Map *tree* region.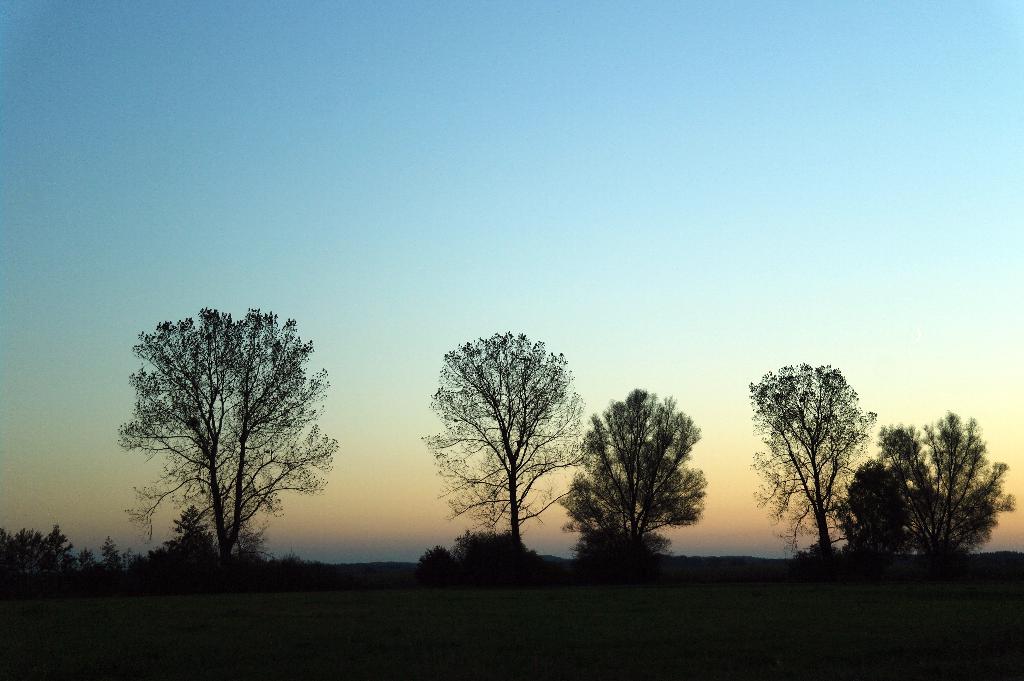
Mapped to BBox(422, 332, 590, 557).
